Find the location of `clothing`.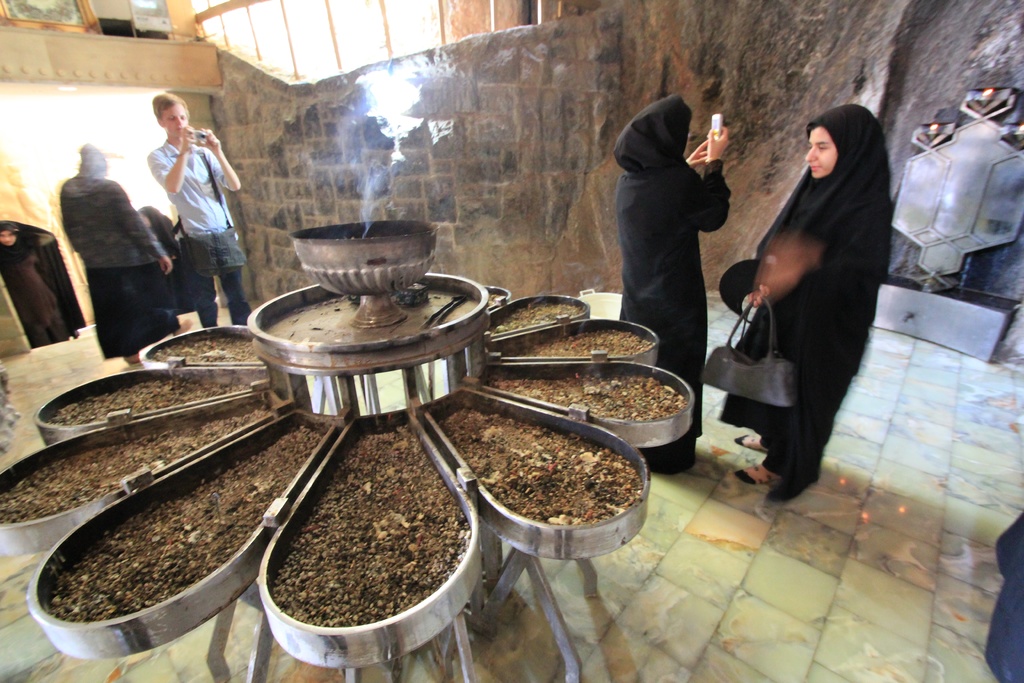
Location: crop(712, 101, 889, 486).
